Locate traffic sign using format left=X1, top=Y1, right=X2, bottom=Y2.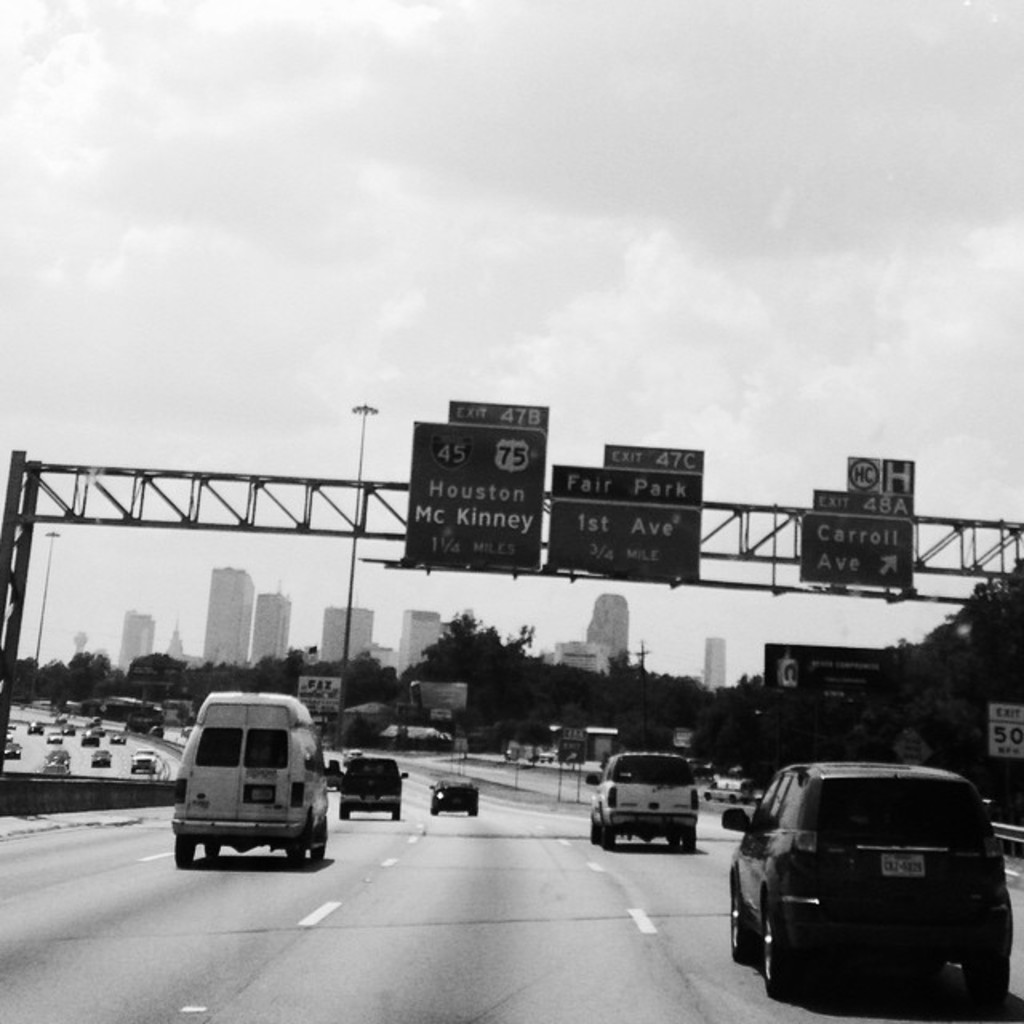
left=546, top=446, right=704, bottom=584.
